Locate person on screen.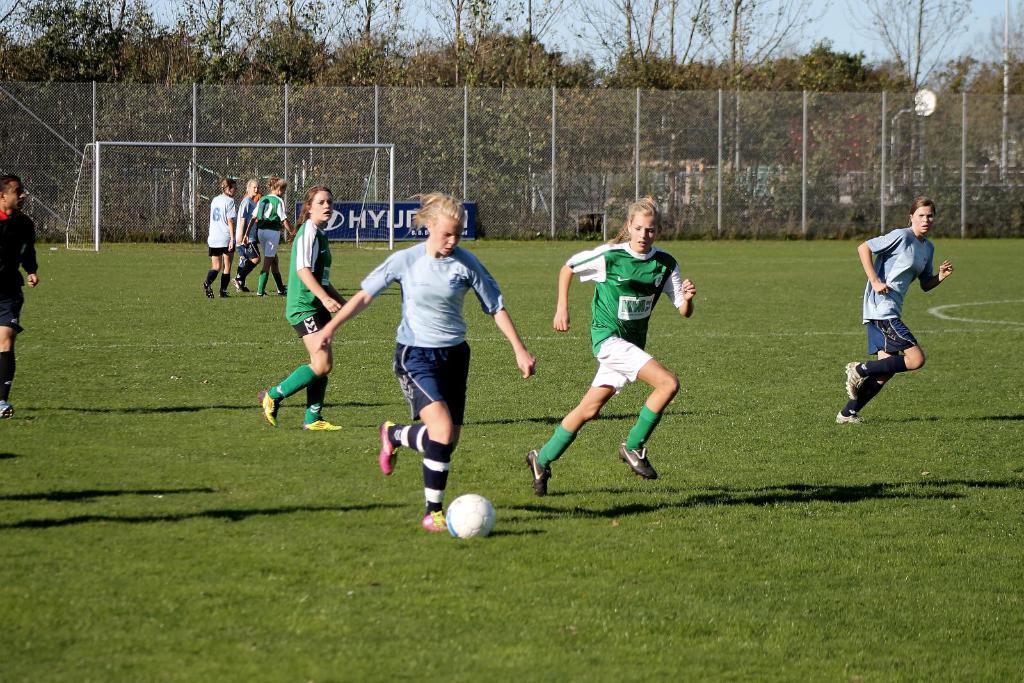
On screen at x1=525 y1=195 x2=694 y2=499.
